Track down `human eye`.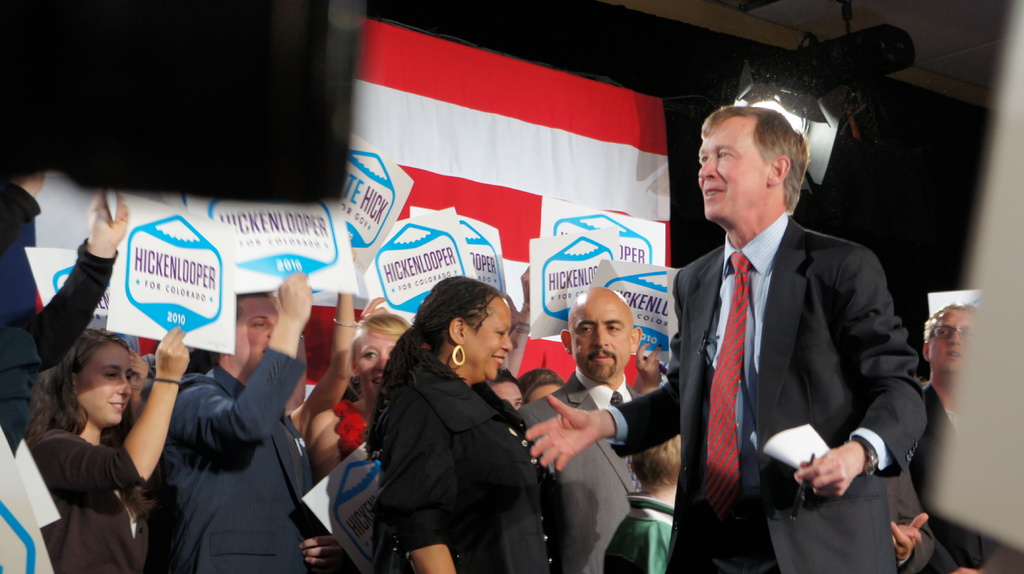
Tracked to [605,323,621,332].
